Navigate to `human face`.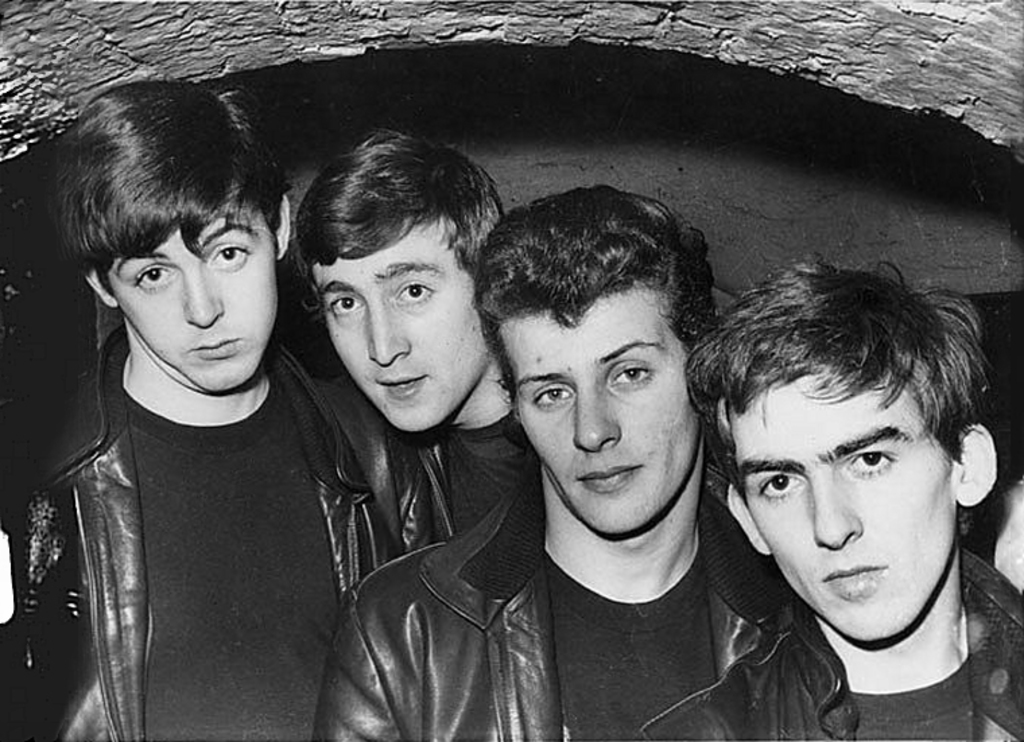
Navigation target: <region>736, 365, 953, 636</region>.
